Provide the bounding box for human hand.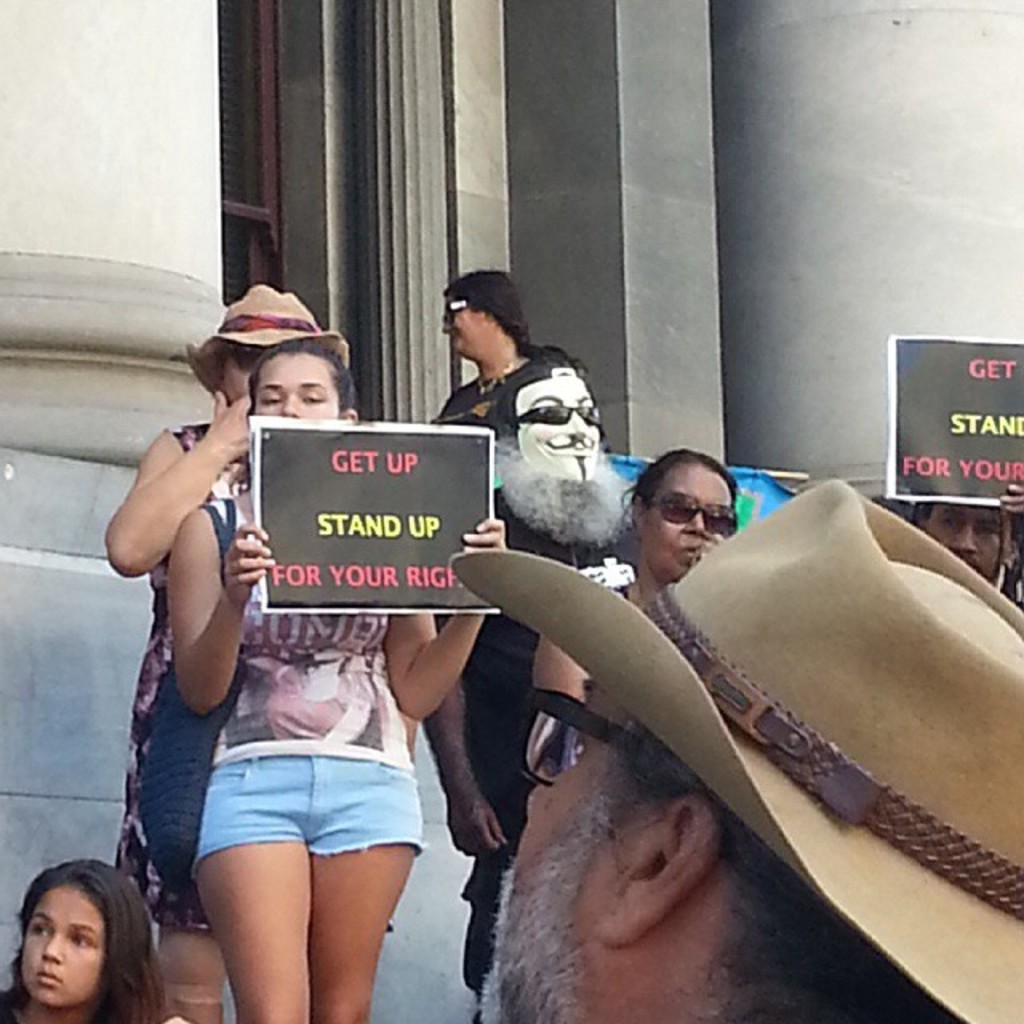
(221,522,278,608).
